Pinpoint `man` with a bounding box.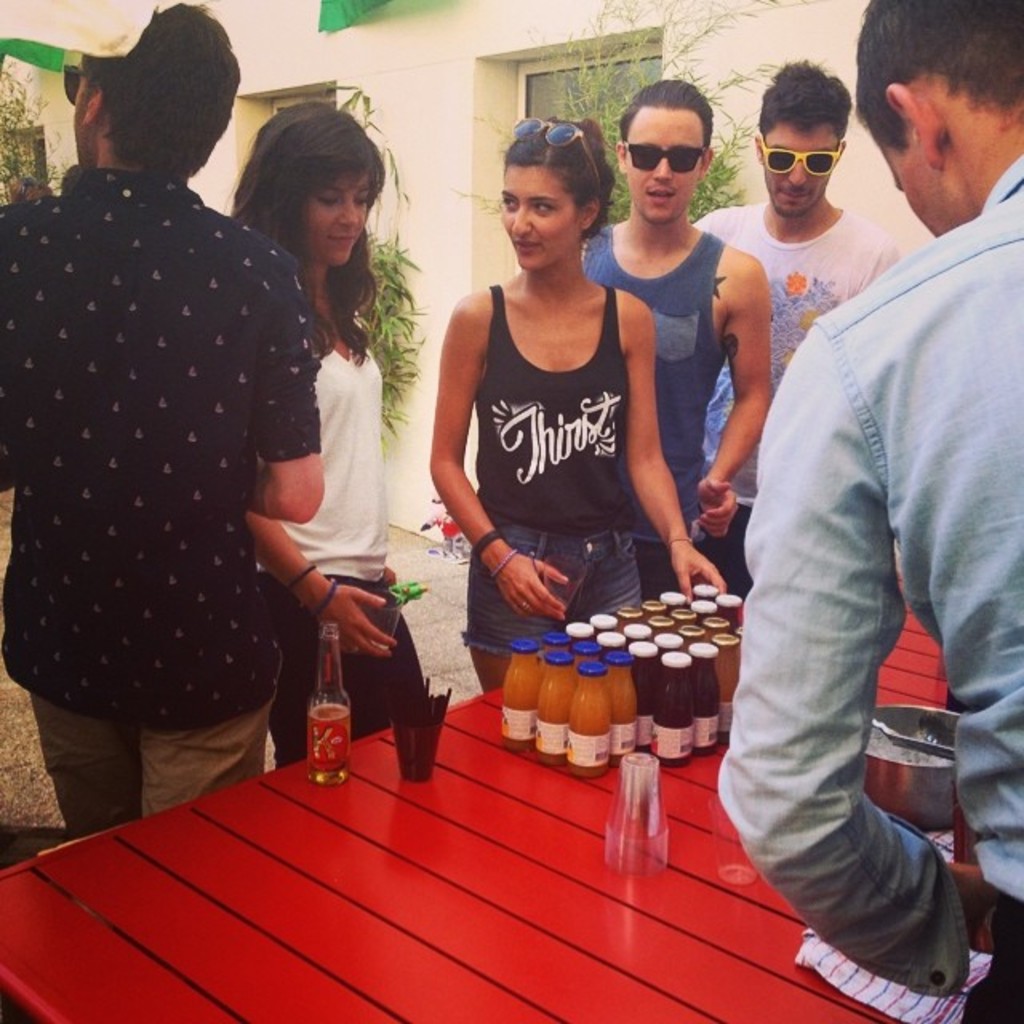
region(0, 0, 325, 830).
